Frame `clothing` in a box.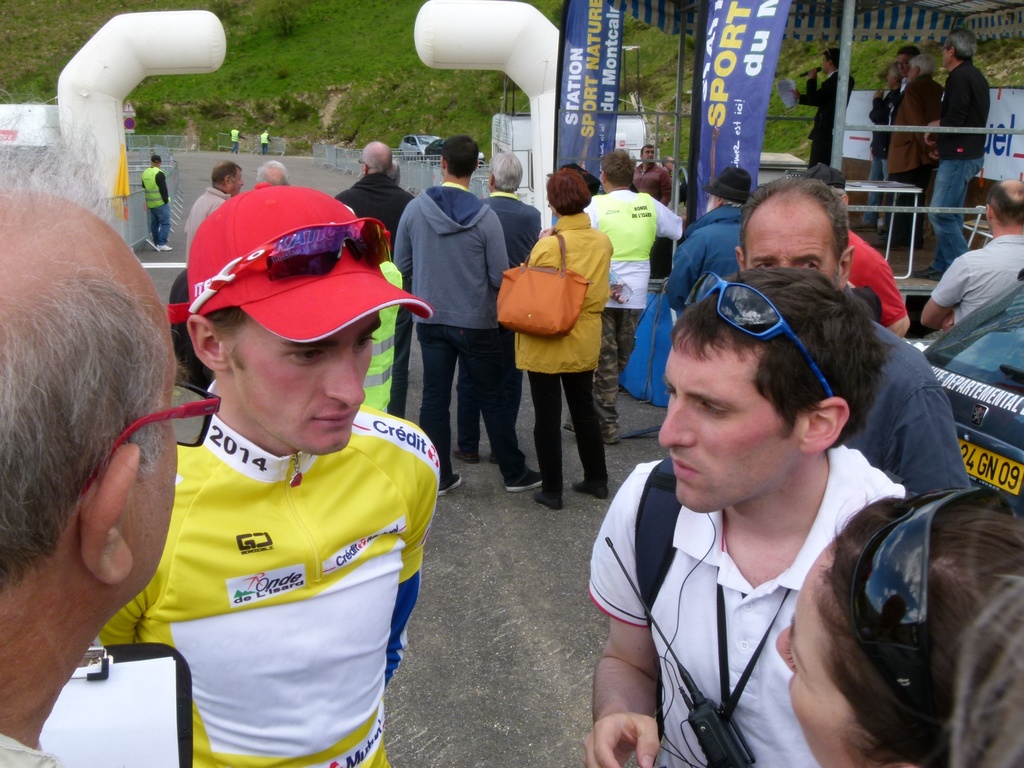
locate(844, 327, 975, 492).
